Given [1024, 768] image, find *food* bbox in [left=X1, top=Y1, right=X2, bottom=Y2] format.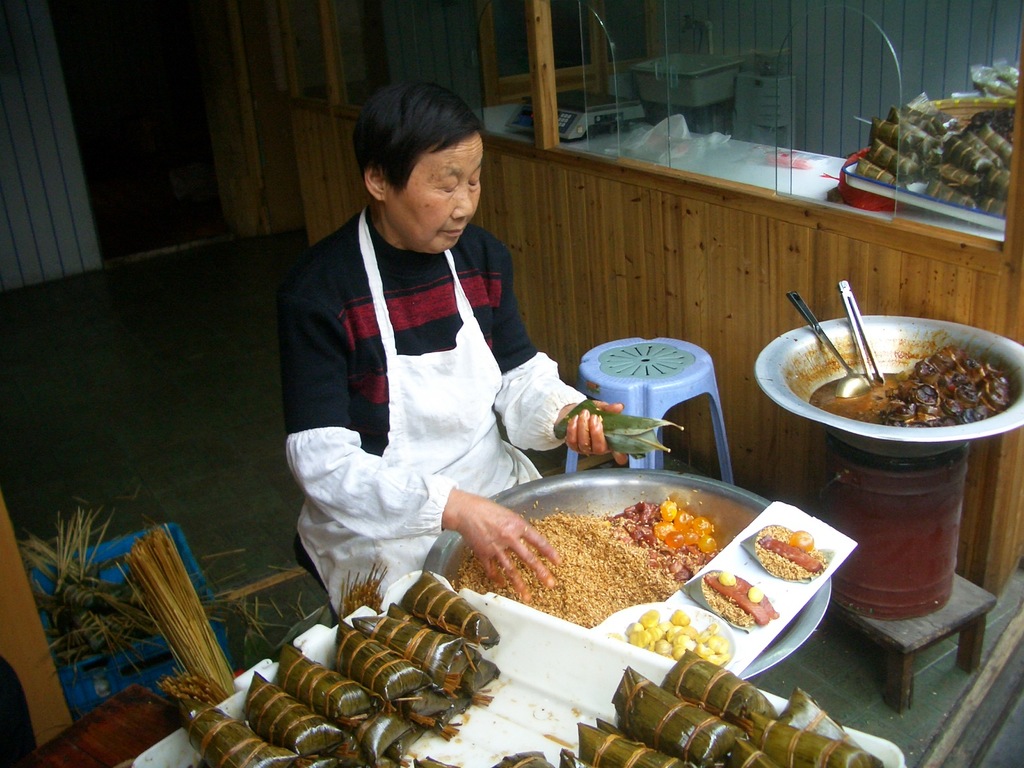
[left=701, top=569, right=776, bottom=625].
